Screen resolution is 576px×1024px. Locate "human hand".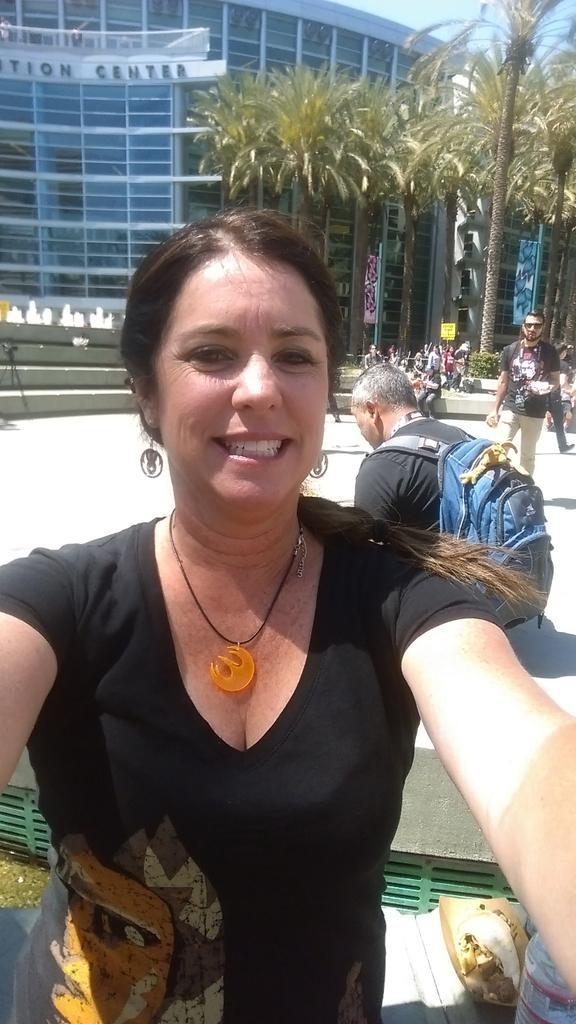
box=[485, 414, 504, 430].
